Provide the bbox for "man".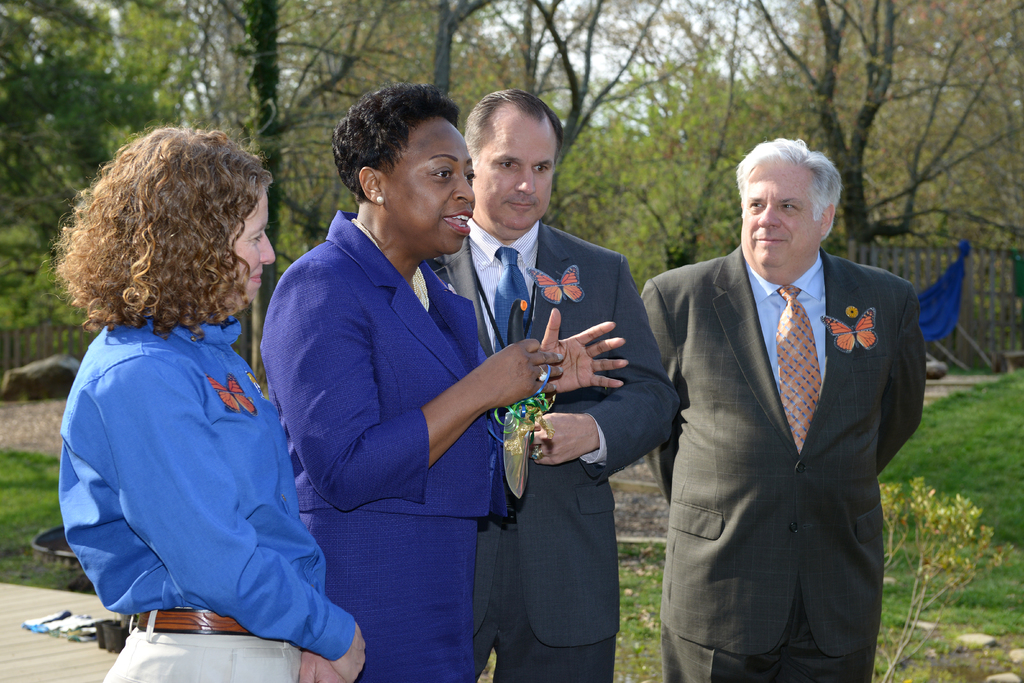
region(429, 87, 684, 682).
